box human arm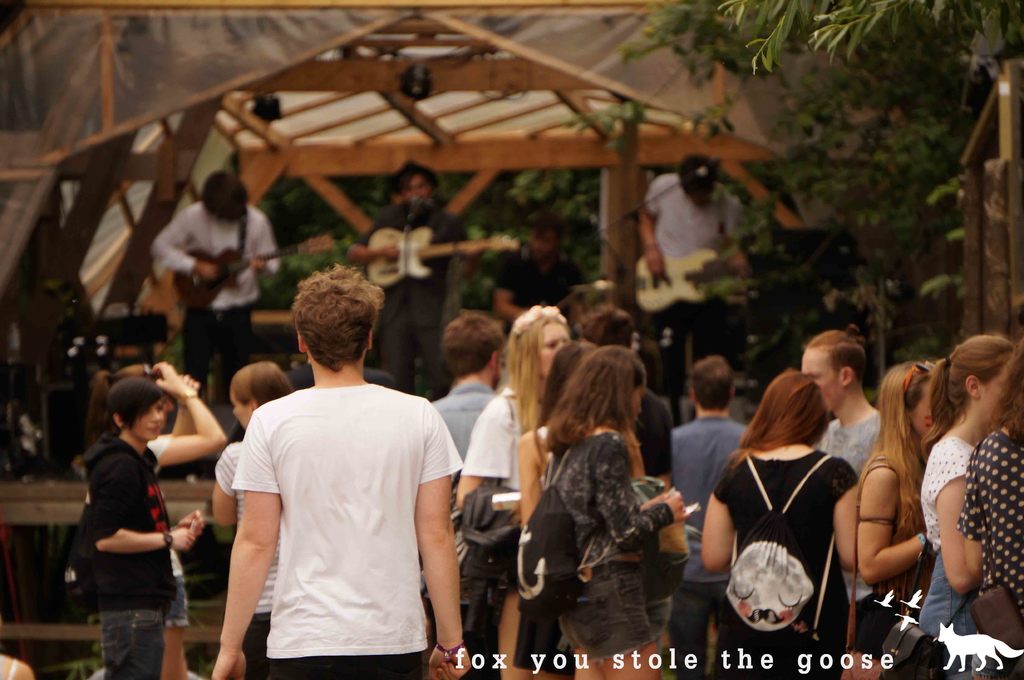
[x1=207, y1=434, x2=244, y2=532]
